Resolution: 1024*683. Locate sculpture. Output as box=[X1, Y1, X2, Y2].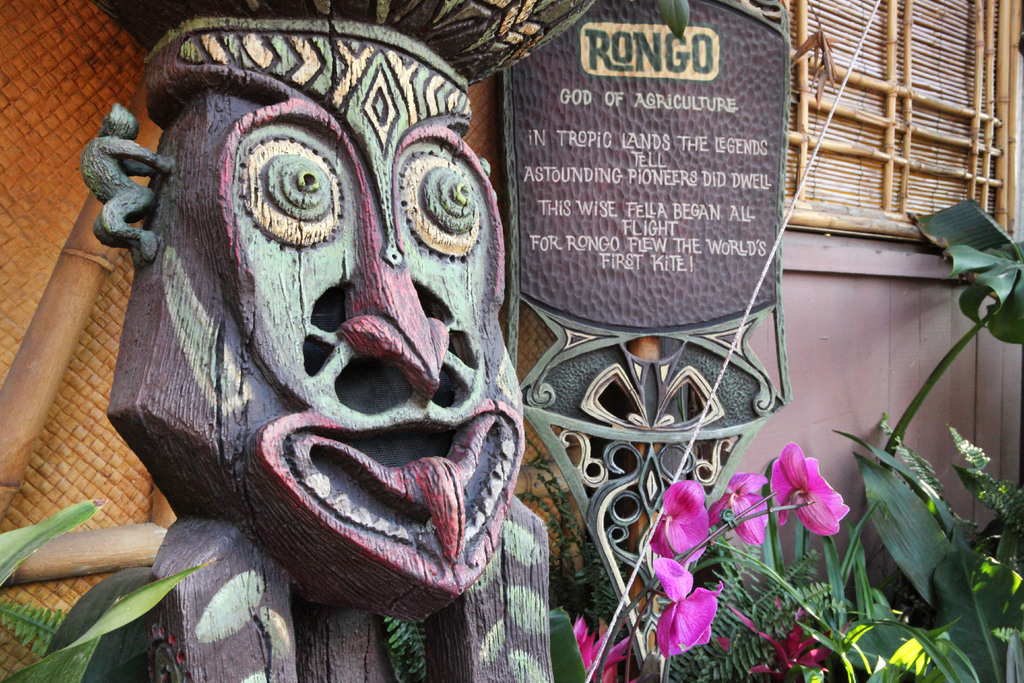
box=[76, 22, 543, 668].
